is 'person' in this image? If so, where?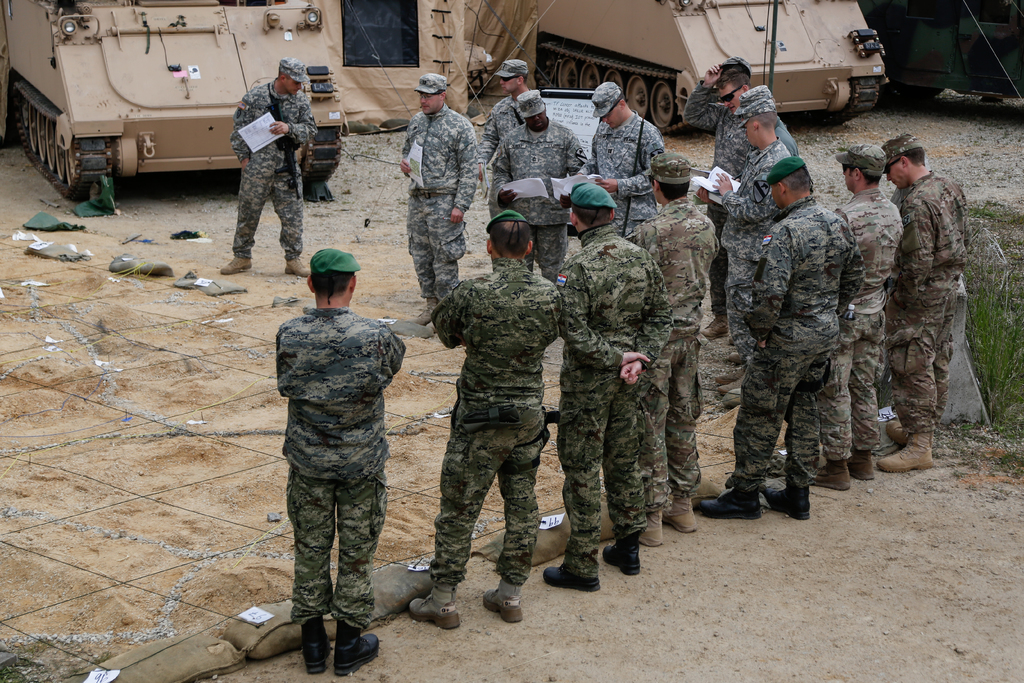
Yes, at bbox=[837, 147, 902, 492].
